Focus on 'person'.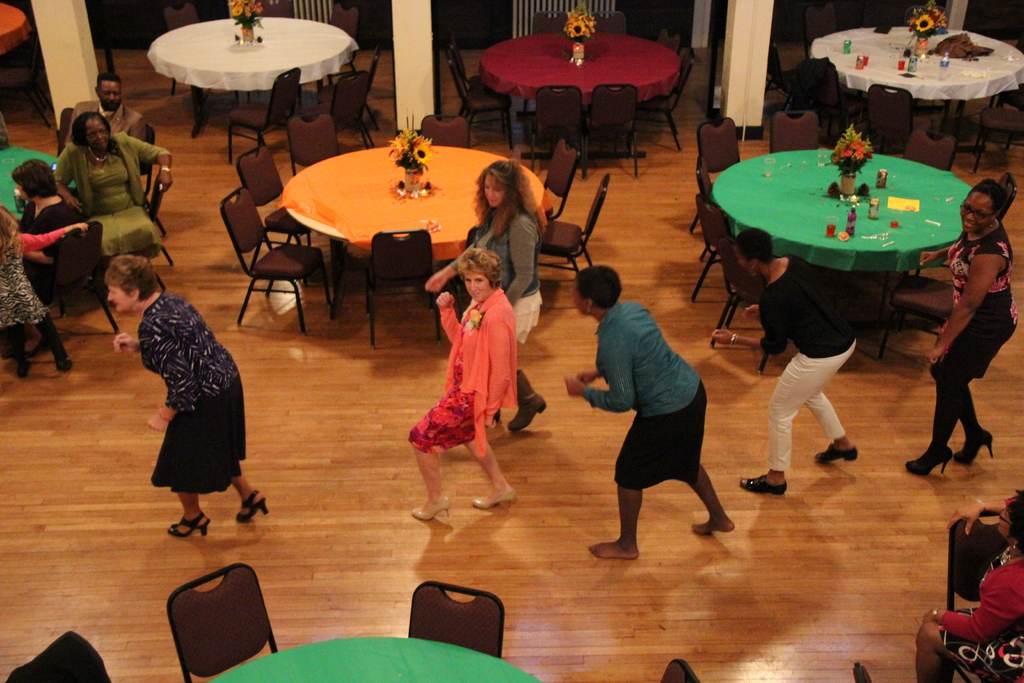
Focused at 564 268 737 565.
